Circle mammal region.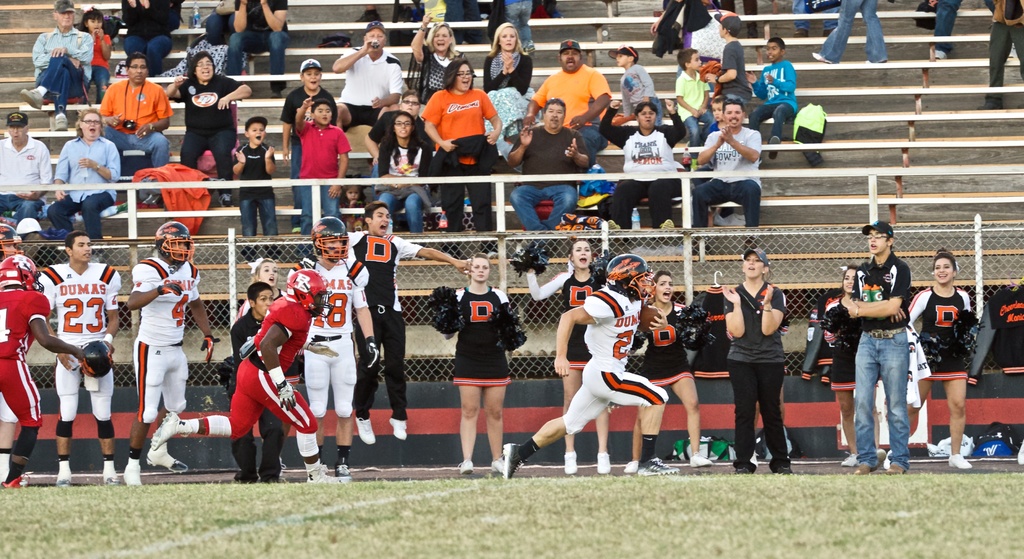
Region: 168 51 251 203.
